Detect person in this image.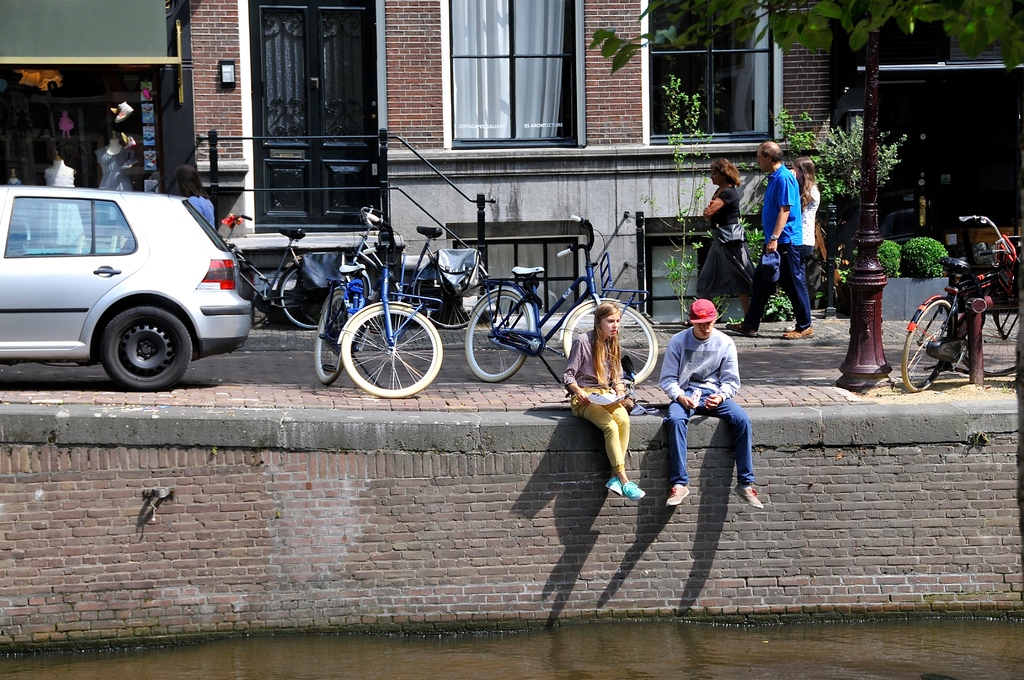
Detection: x1=785 y1=152 x2=824 y2=300.
